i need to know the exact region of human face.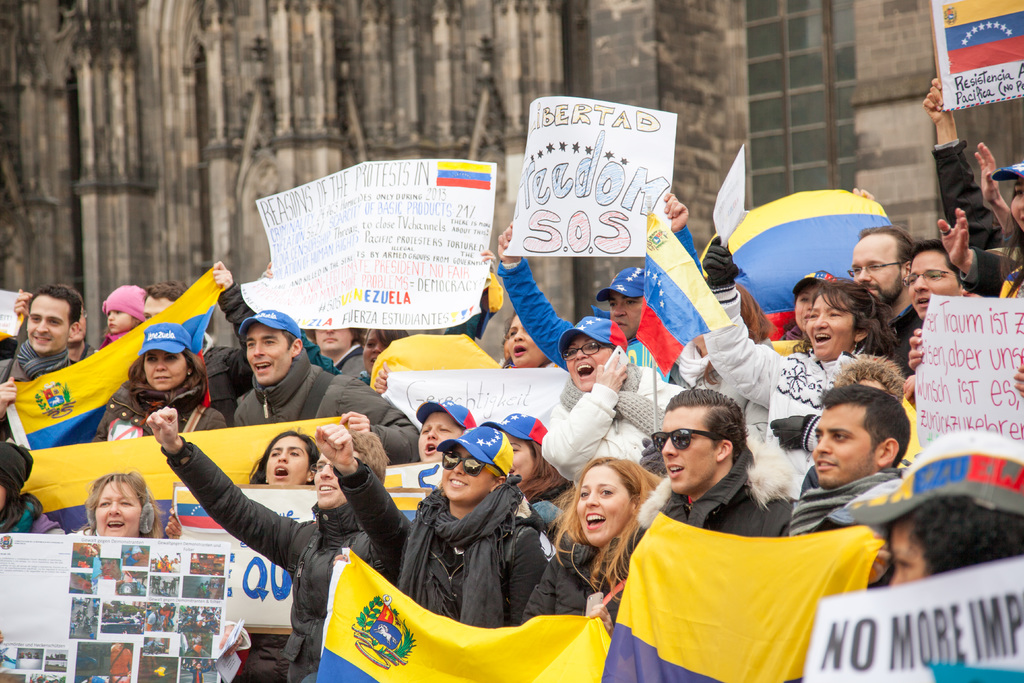
Region: [x1=104, y1=308, x2=132, y2=332].
